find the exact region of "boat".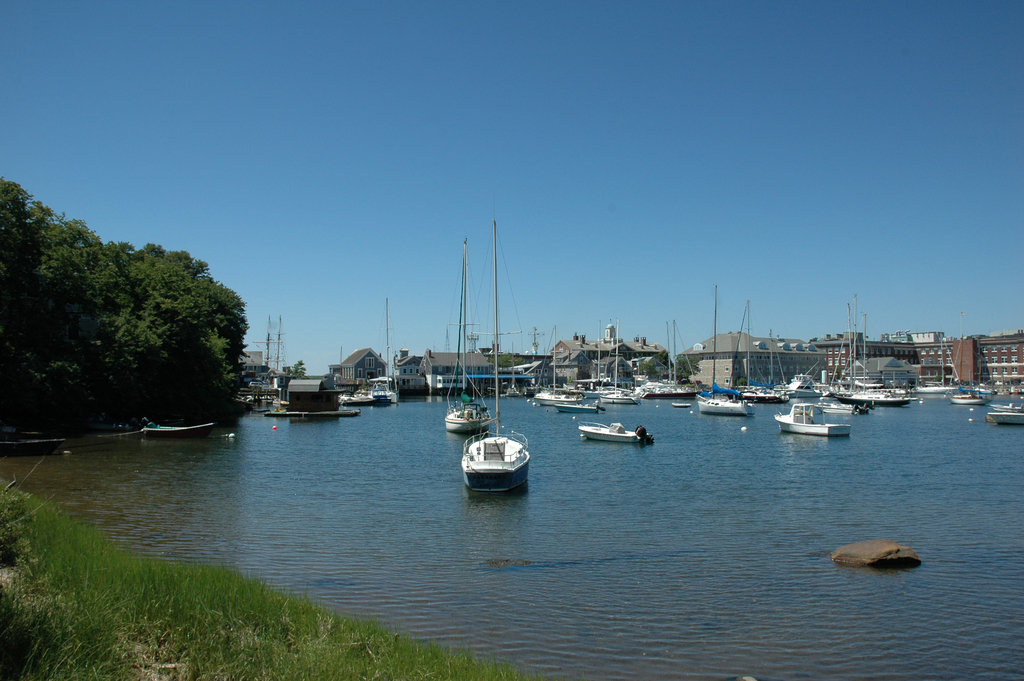
Exact region: [760, 331, 777, 402].
